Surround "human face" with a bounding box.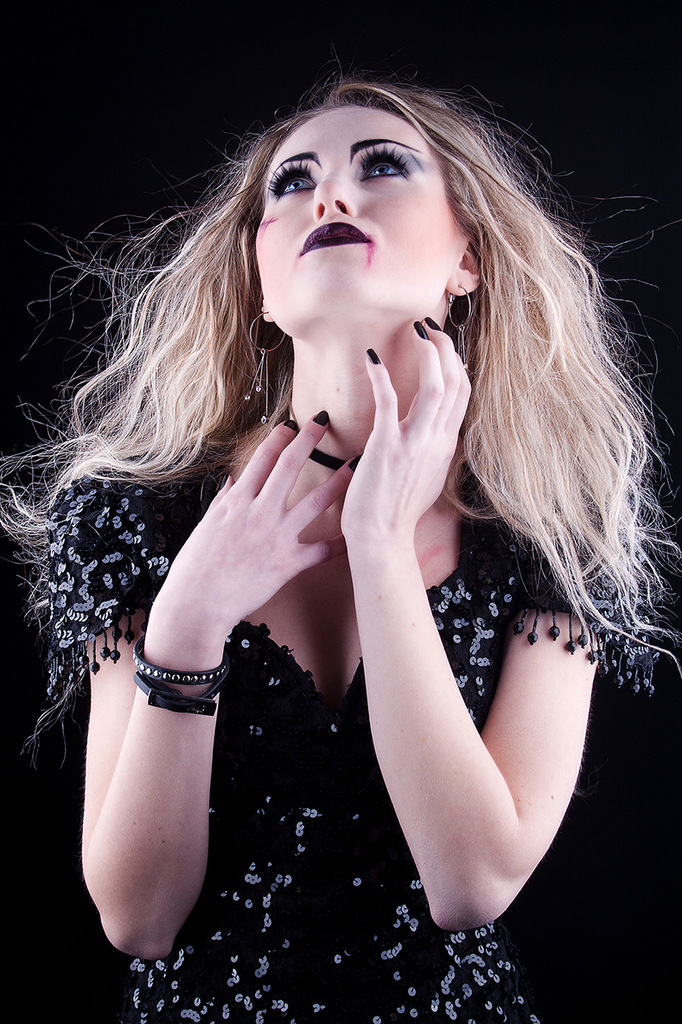
<box>257,101,468,334</box>.
